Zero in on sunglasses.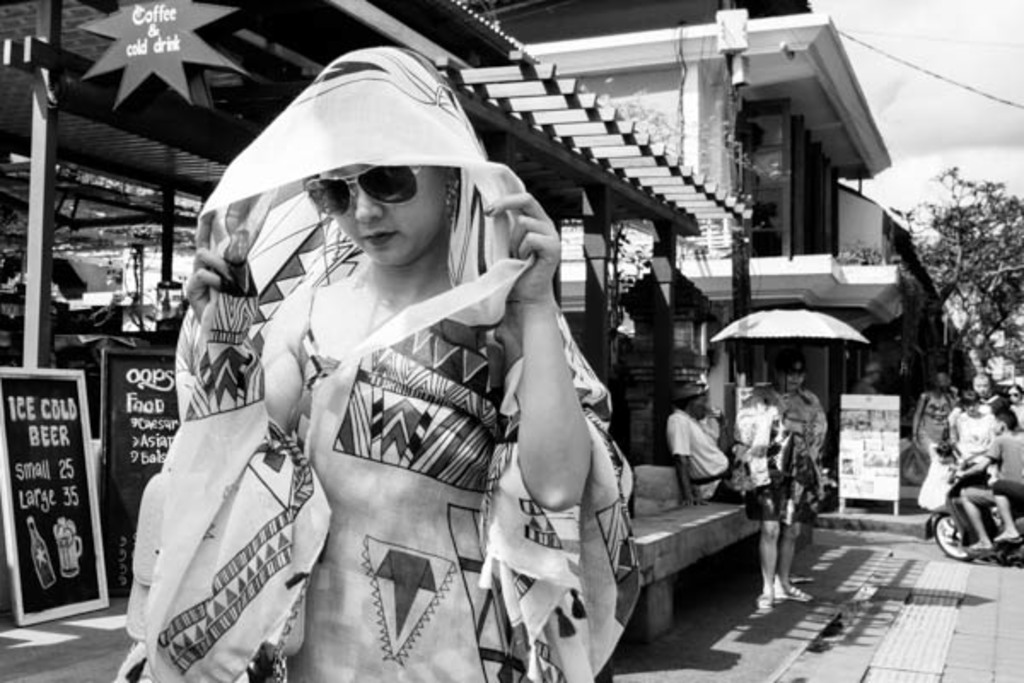
Zeroed in: [304,162,420,220].
